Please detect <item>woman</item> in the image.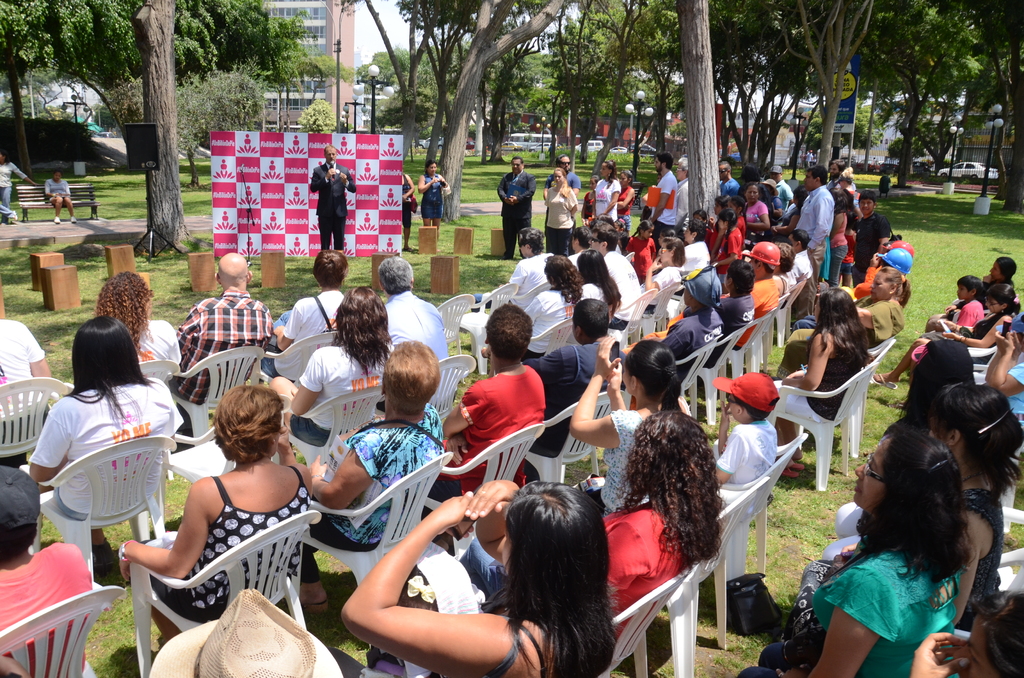
box=[79, 278, 173, 382].
